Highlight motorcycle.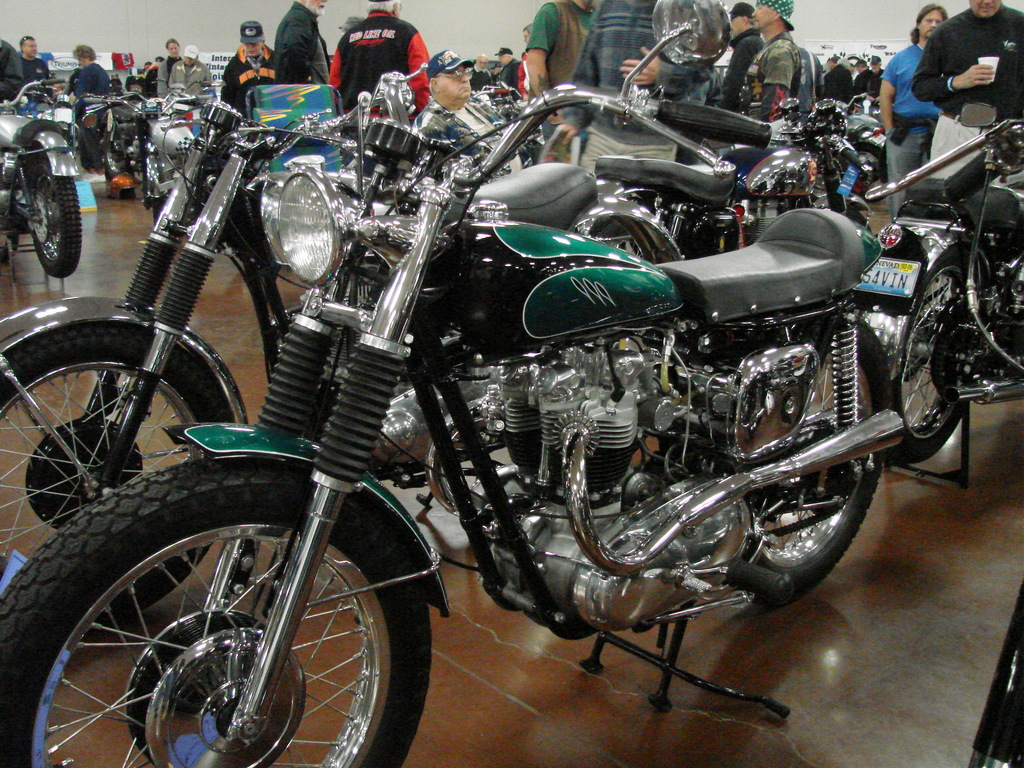
Highlighted region: pyautogui.locateOnScreen(85, 92, 212, 232).
